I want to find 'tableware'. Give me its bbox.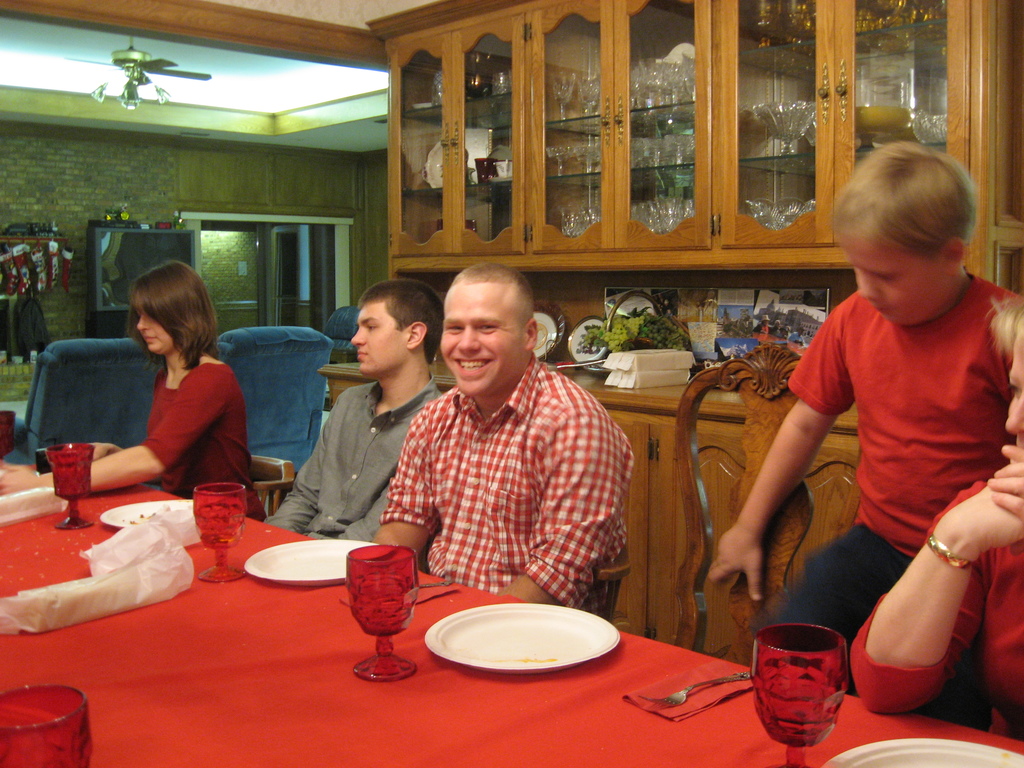
l=243, t=537, r=376, b=589.
